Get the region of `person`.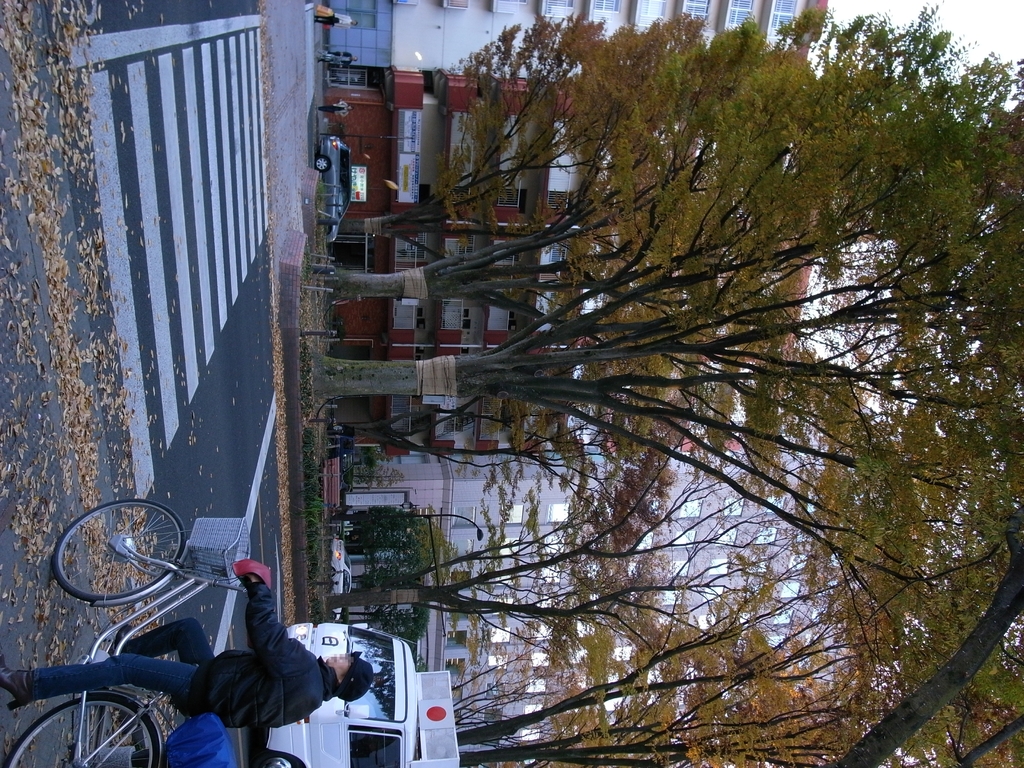
region(0, 557, 373, 714).
